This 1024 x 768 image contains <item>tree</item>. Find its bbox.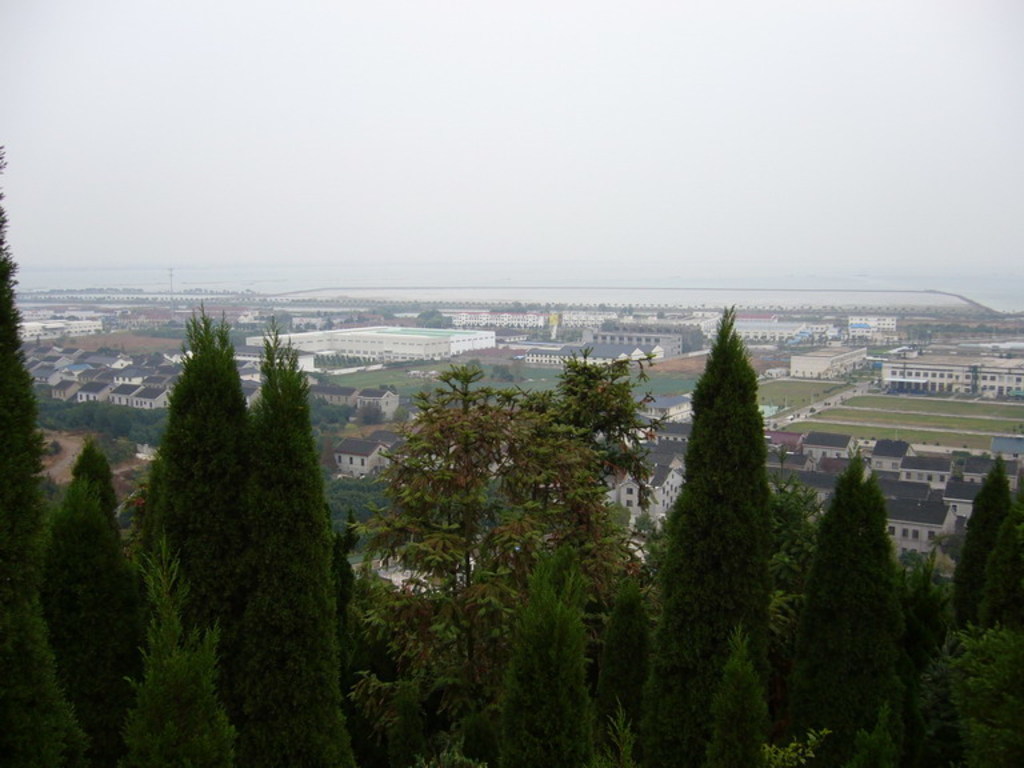
box=[699, 624, 777, 767].
